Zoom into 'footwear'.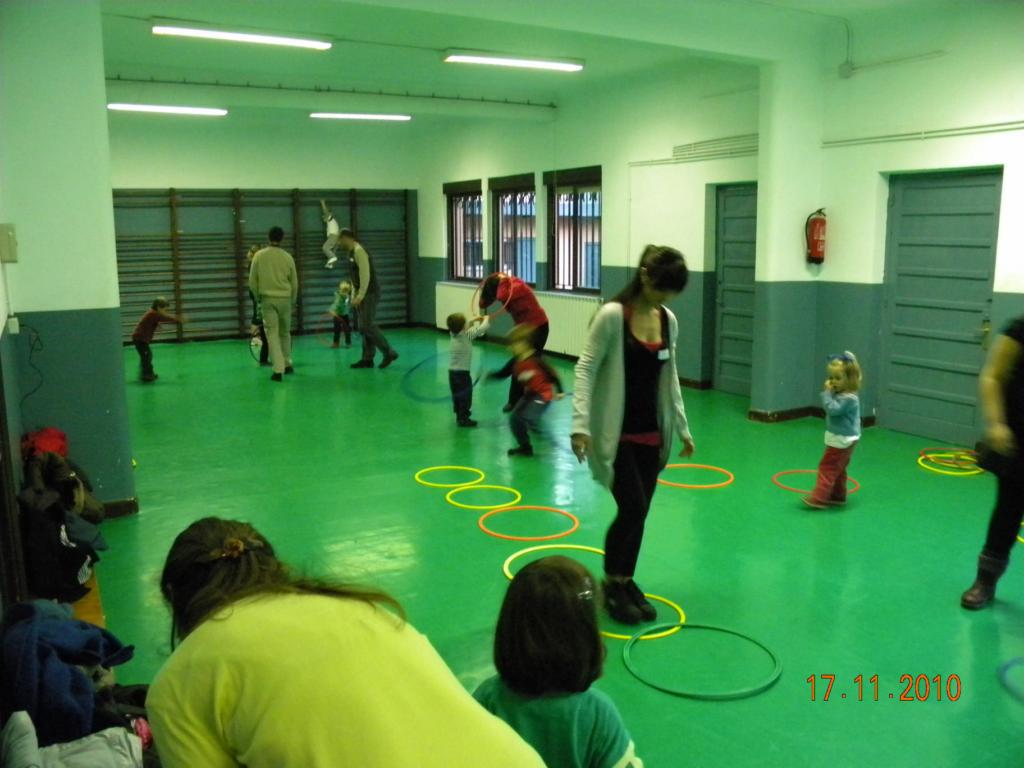
Zoom target: <region>600, 576, 639, 625</region>.
